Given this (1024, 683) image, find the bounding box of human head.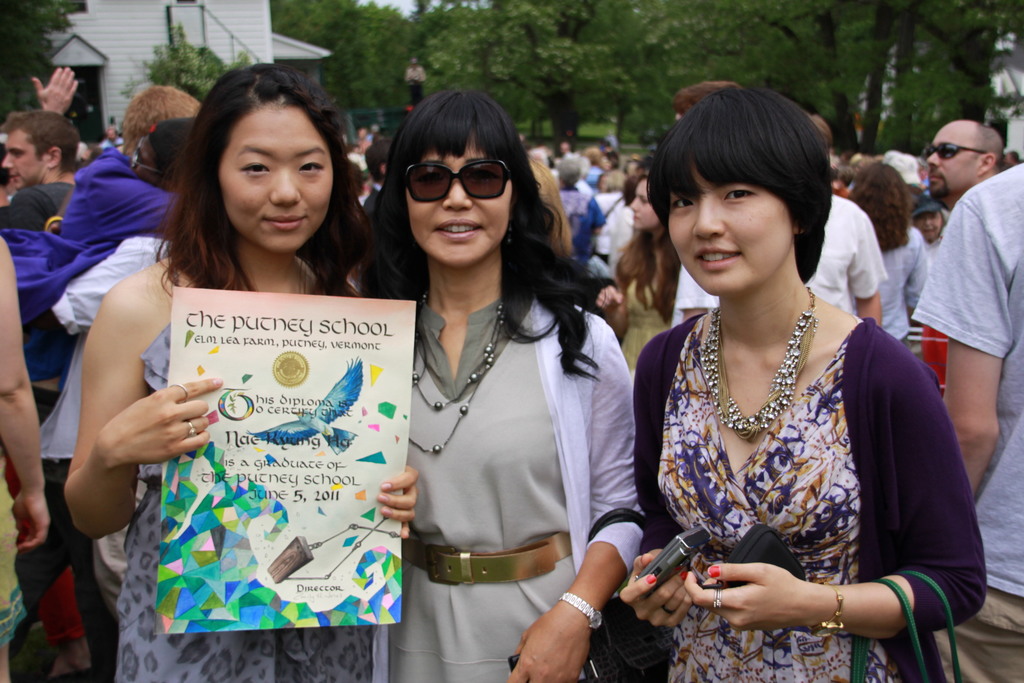
<region>631, 173, 660, 228</region>.
